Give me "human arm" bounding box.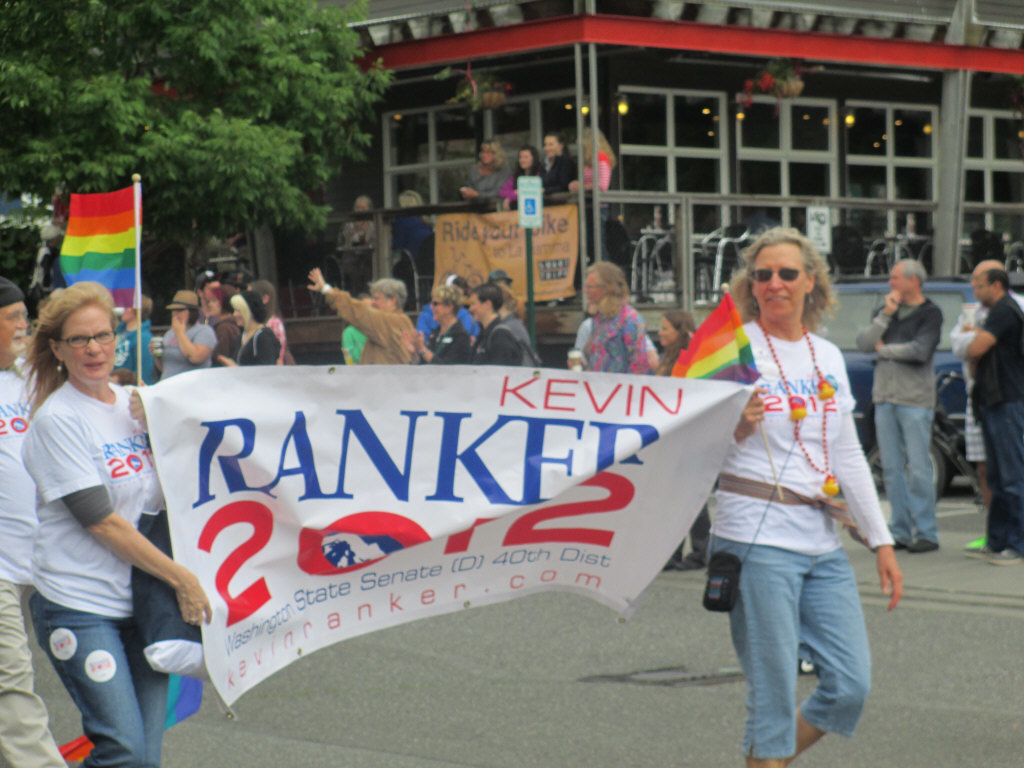
{"left": 848, "top": 289, "right": 899, "bottom": 351}.
